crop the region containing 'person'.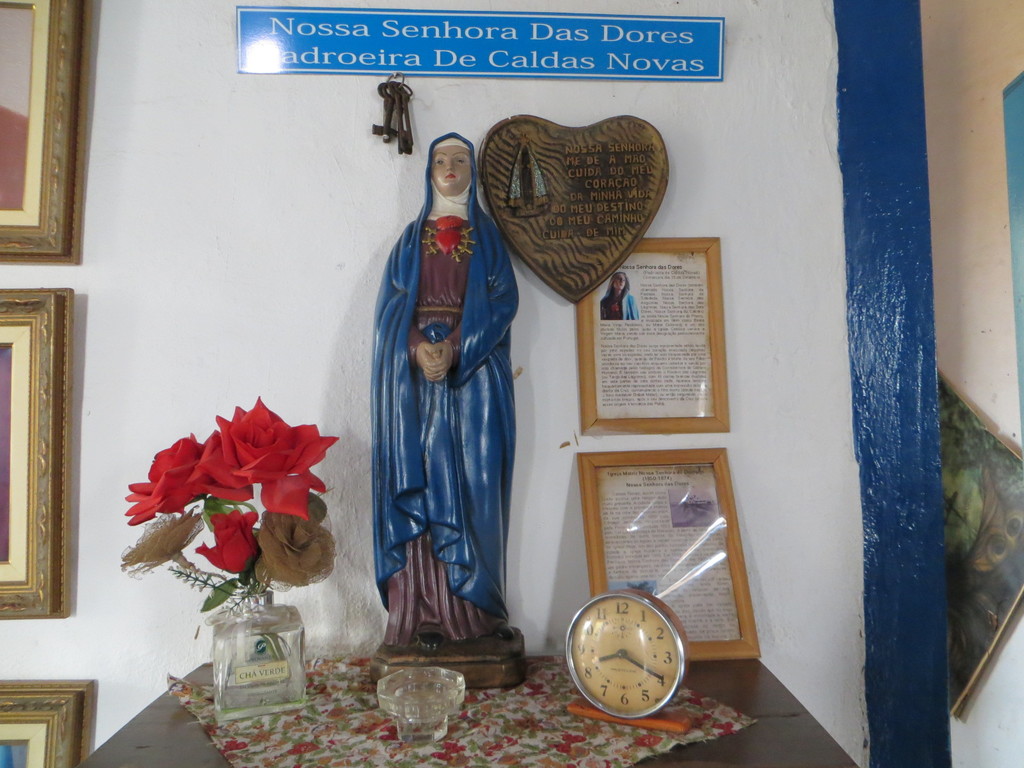
Crop region: select_region(599, 266, 639, 323).
